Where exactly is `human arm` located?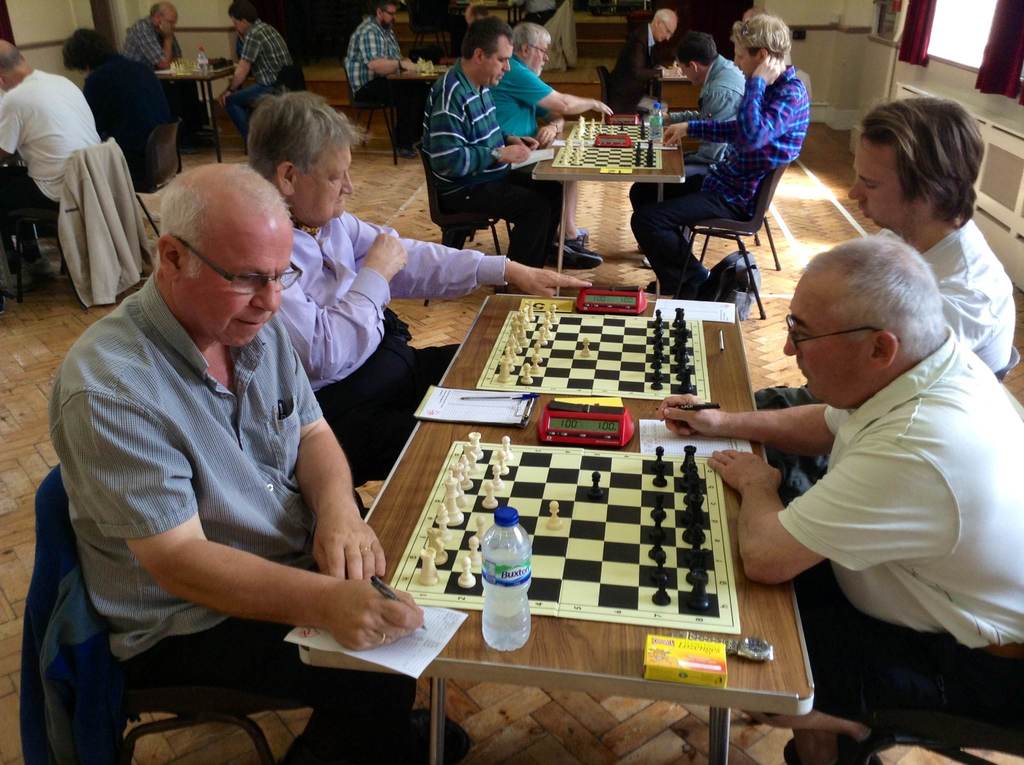
Its bounding box is 666, 116, 740, 145.
